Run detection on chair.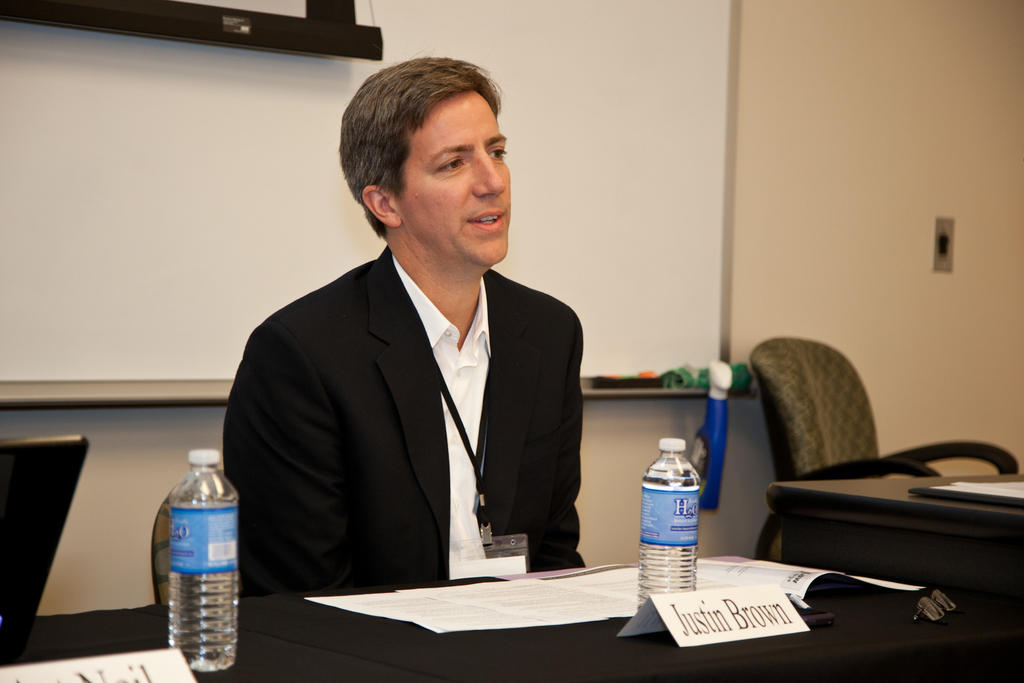
Result: (left=147, top=465, right=247, bottom=607).
